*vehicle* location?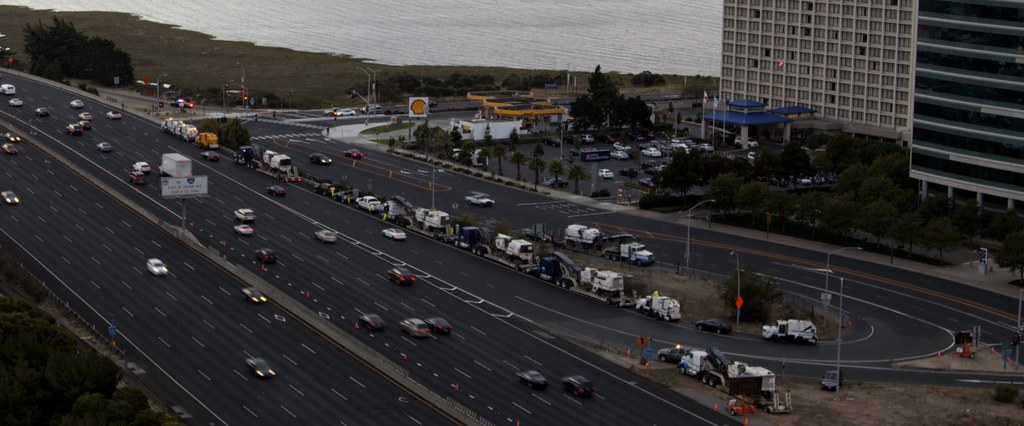
{"left": 132, "top": 156, "right": 155, "bottom": 172}
